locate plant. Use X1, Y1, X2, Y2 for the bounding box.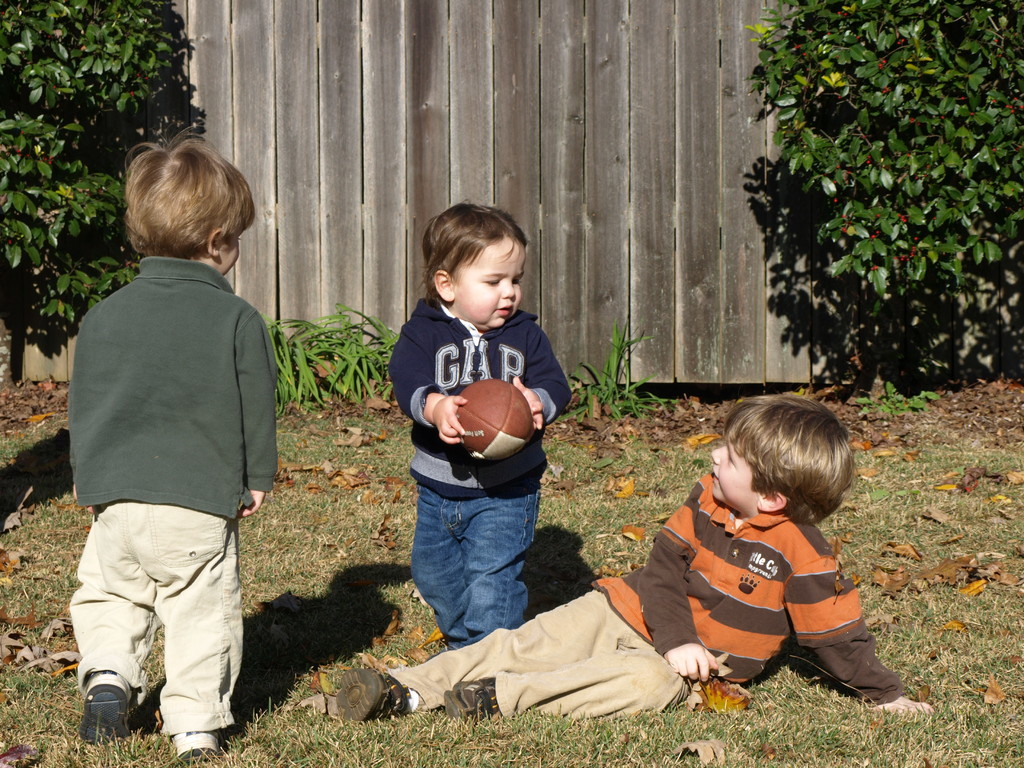
571, 325, 673, 428.
